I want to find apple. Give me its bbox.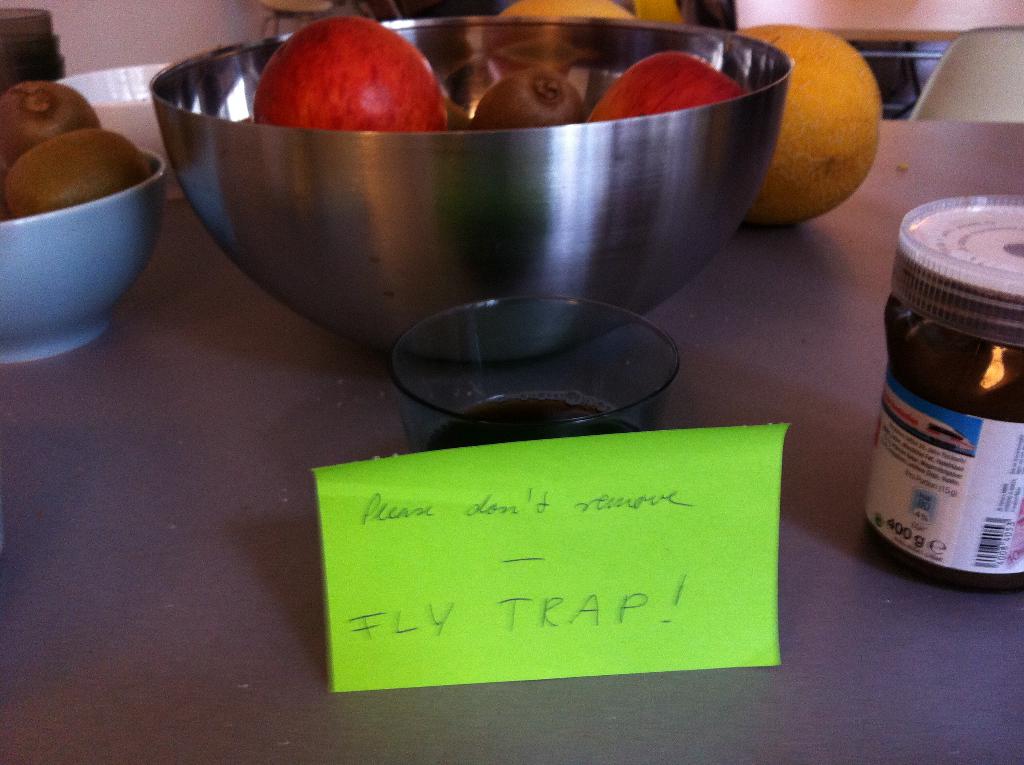
Rect(584, 53, 751, 122).
